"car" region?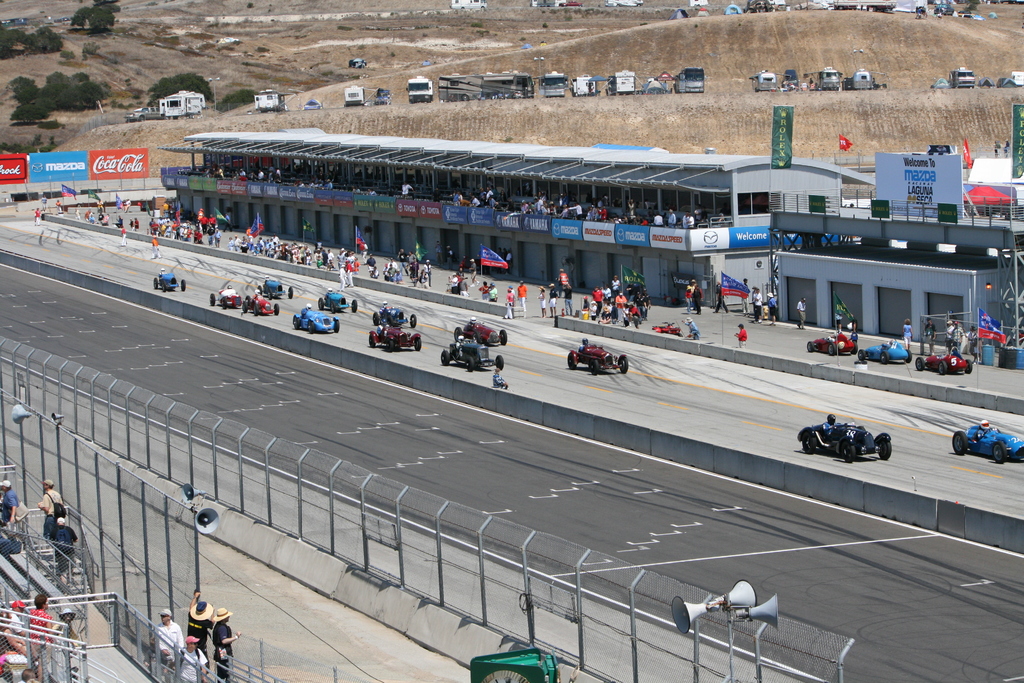
region(246, 294, 278, 317)
